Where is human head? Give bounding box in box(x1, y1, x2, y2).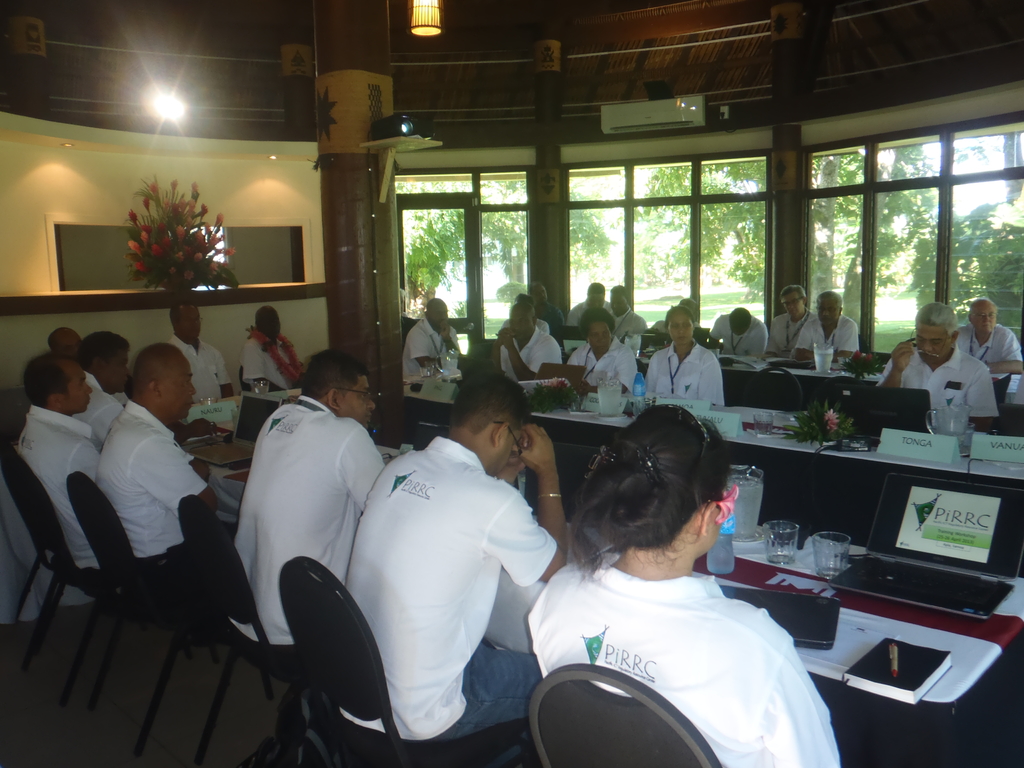
box(779, 284, 807, 318).
